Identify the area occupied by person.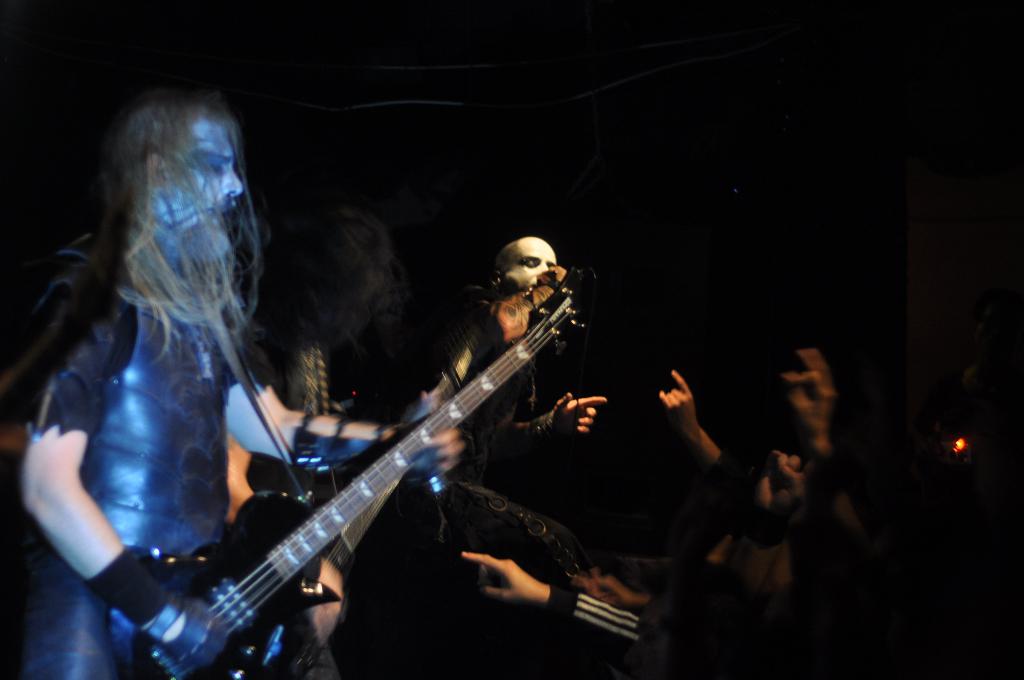
Area: [left=0, top=79, right=470, bottom=679].
